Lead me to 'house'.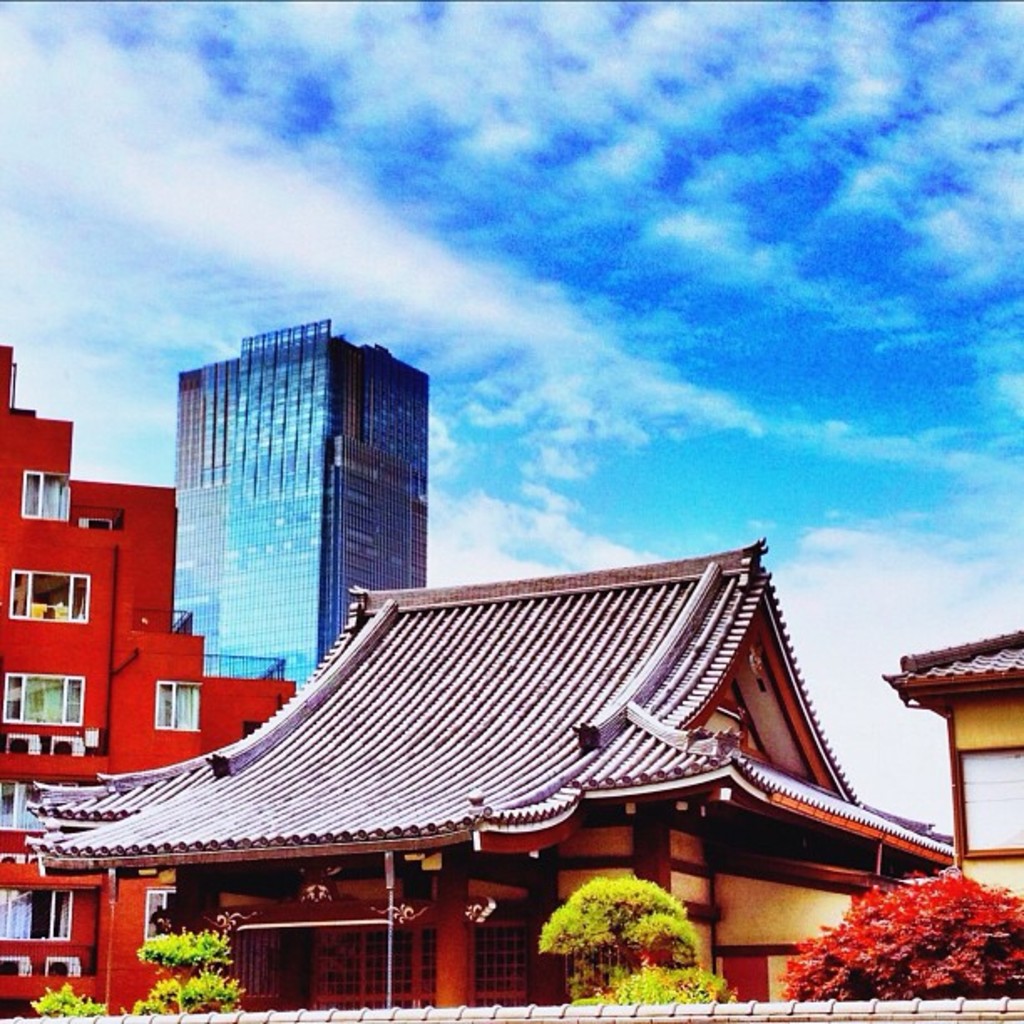
Lead to (0,338,291,1017).
